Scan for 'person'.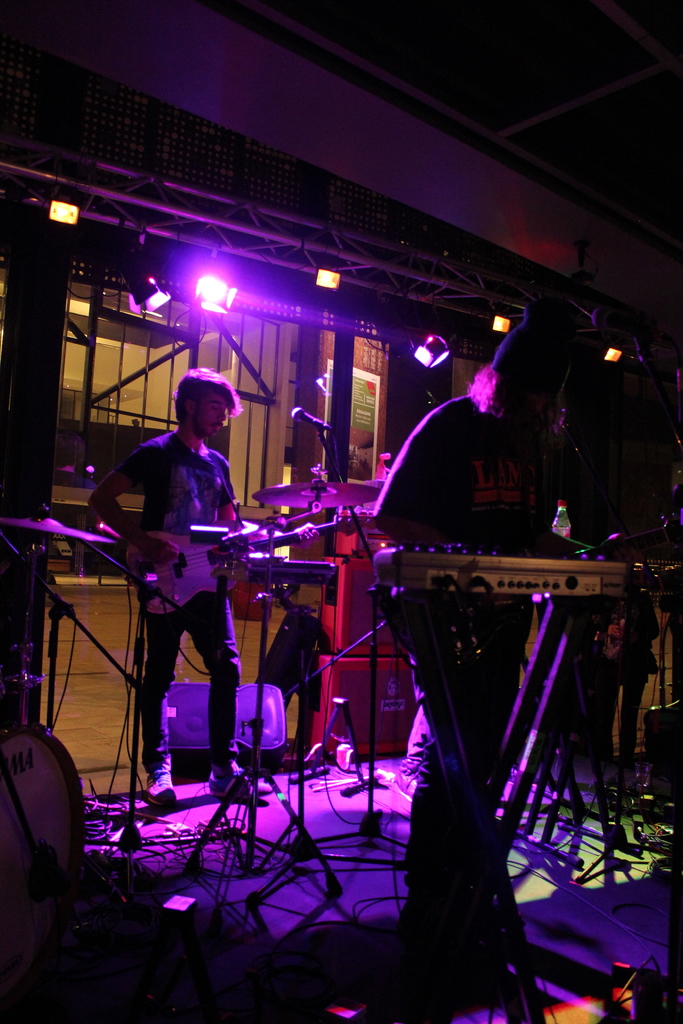
Scan result: [x1=390, y1=705, x2=432, y2=803].
